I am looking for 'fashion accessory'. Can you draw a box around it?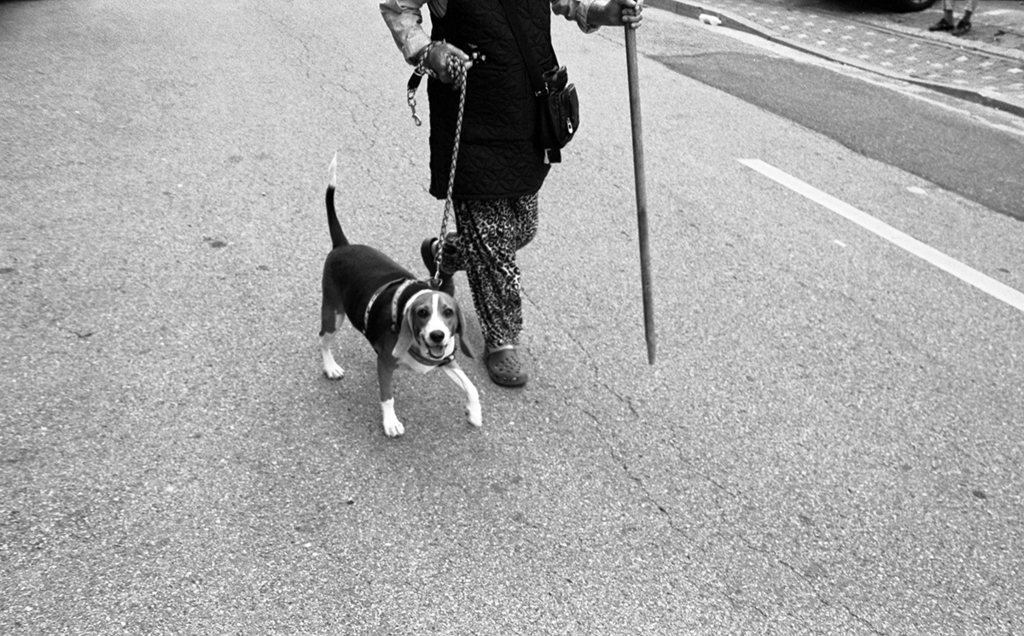
Sure, the bounding box is rect(480, 342, 527, 391).
